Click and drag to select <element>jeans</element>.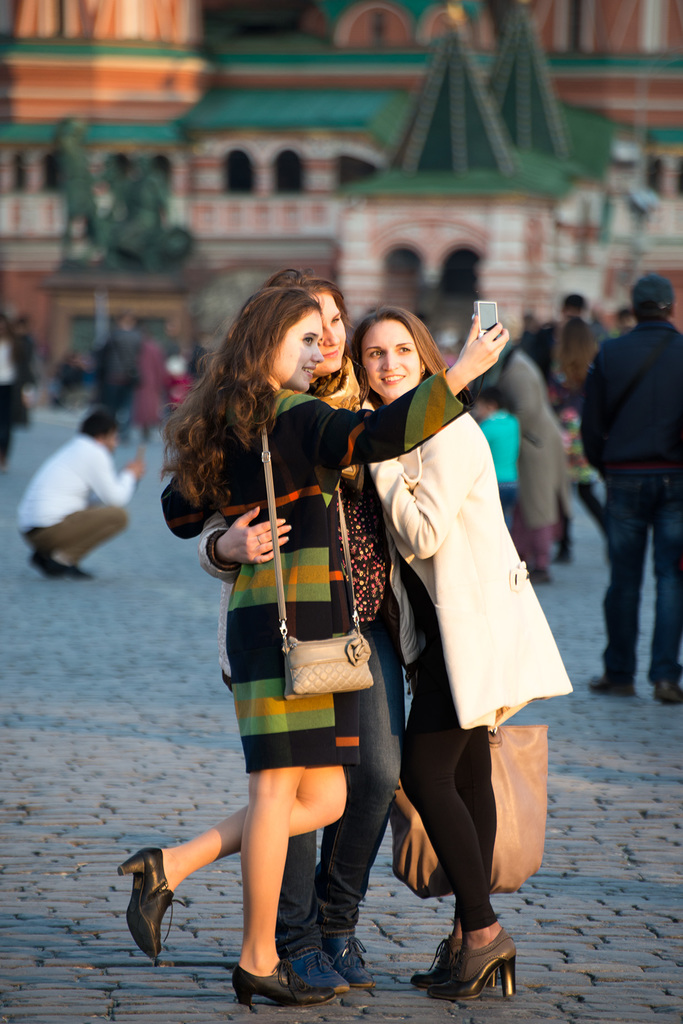
Selection: [285, 614, 403, 936].
